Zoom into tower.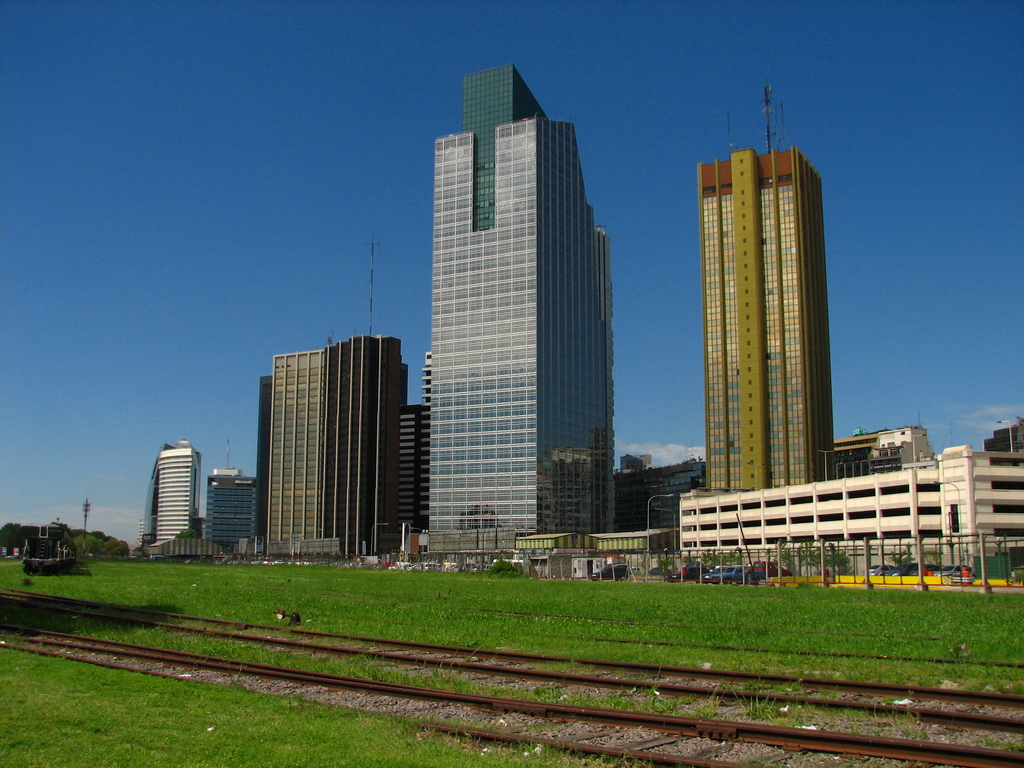
Zoom target: [692,83,830,480].
